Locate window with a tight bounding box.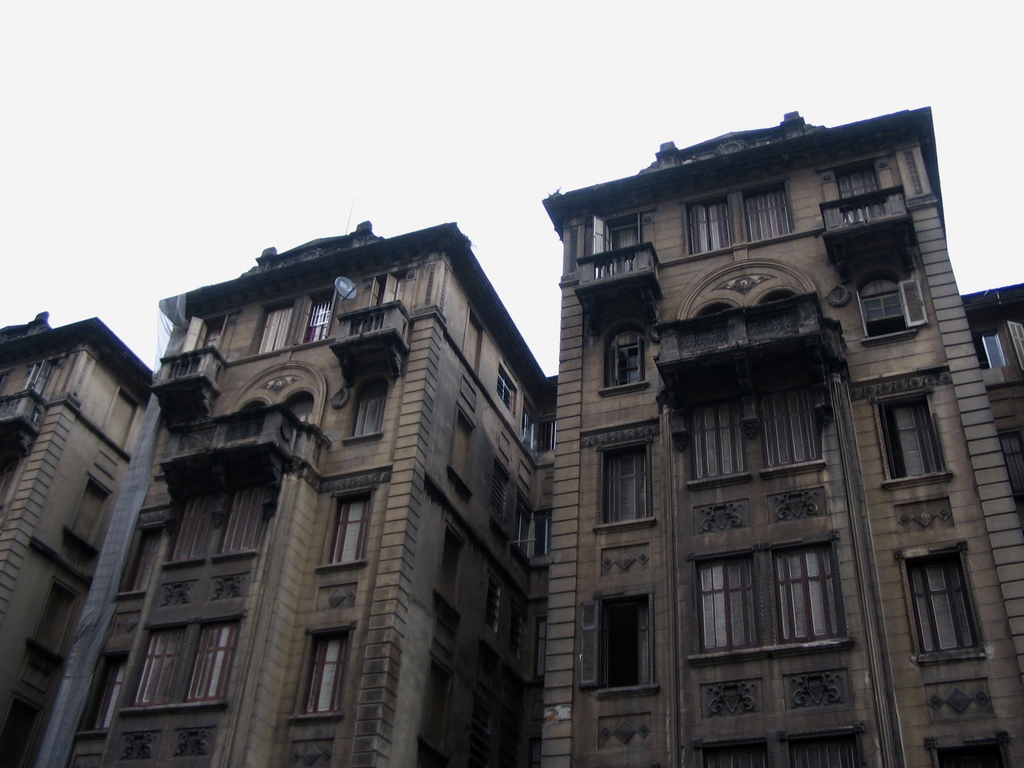
248, 284, 335, 361.
